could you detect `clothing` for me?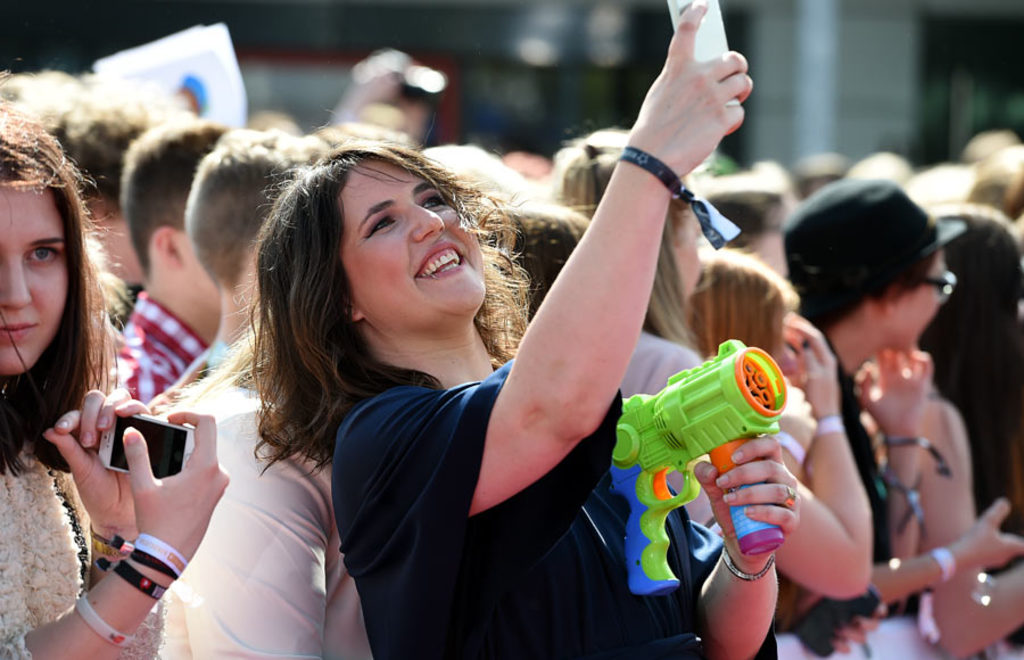
Detection result: 0,427,166,655.
